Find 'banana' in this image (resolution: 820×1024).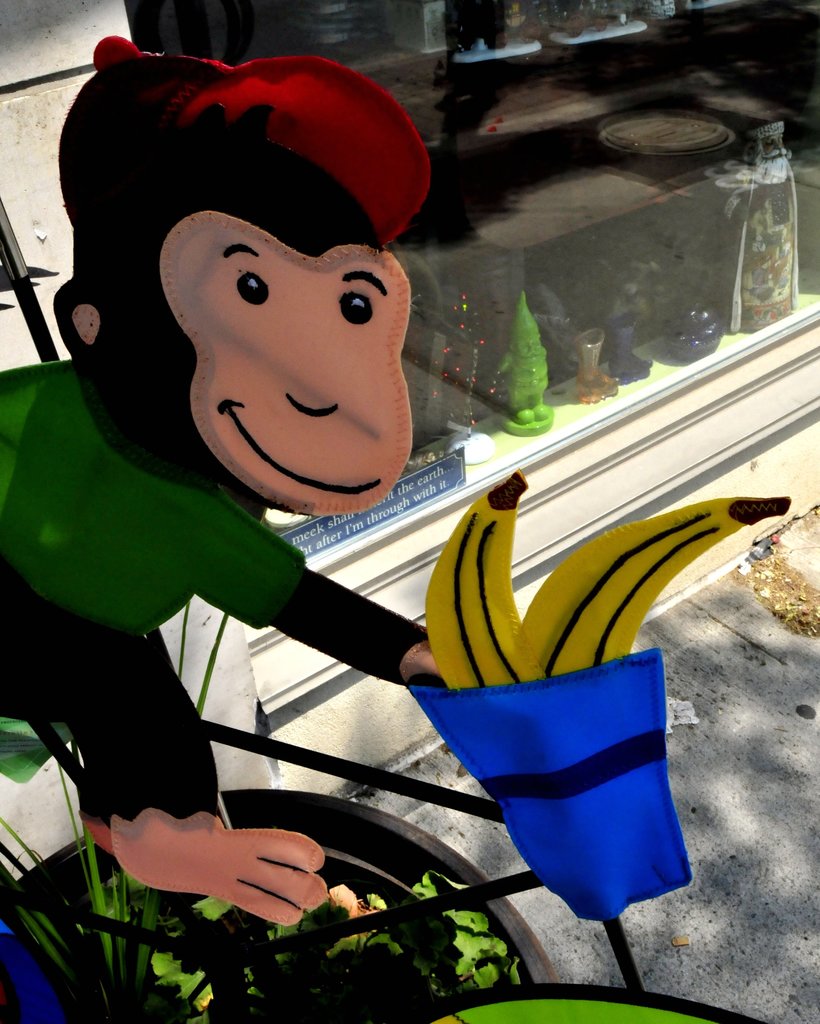
(left=516, top=502, right=791, bottom=676).
